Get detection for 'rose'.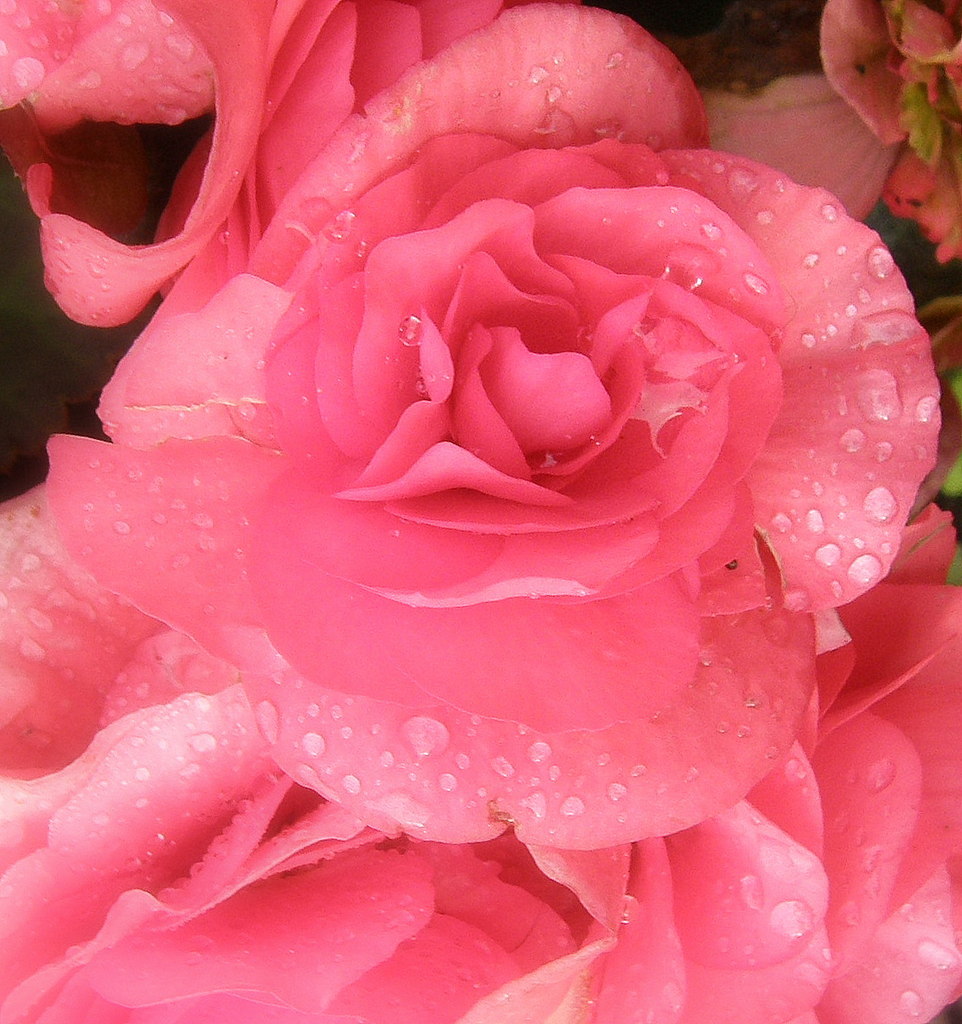
Detection: detection(0, 484, 687, 1023).
